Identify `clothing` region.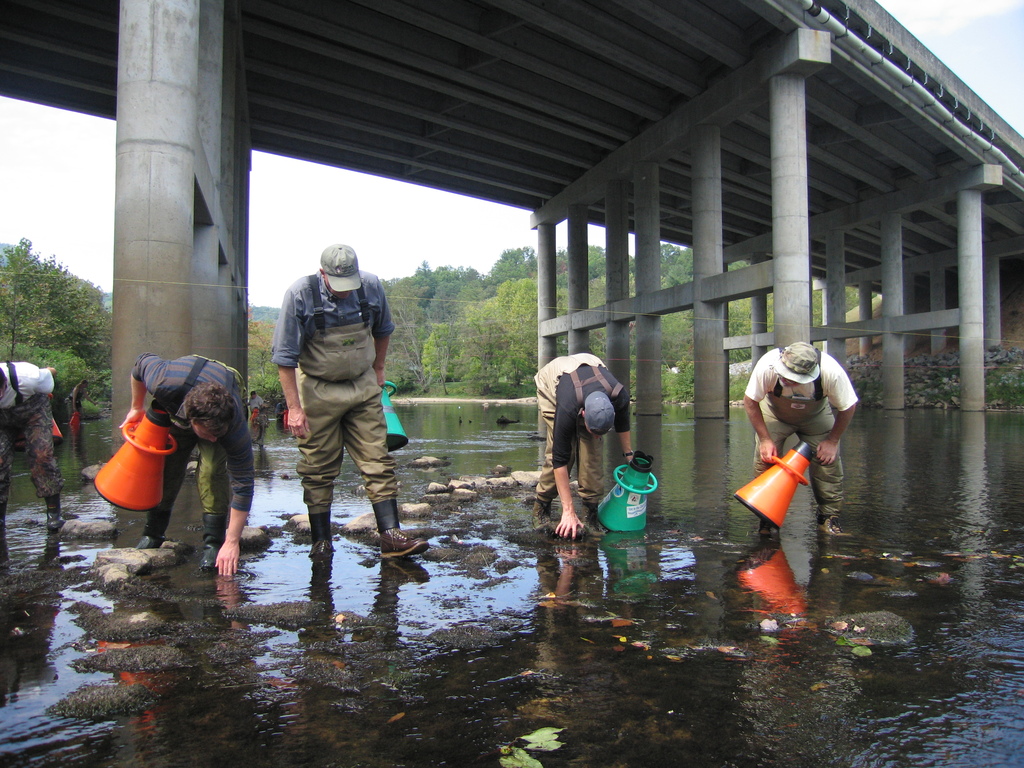
Region: [left=270, top=266, right=406, bottom=524].
